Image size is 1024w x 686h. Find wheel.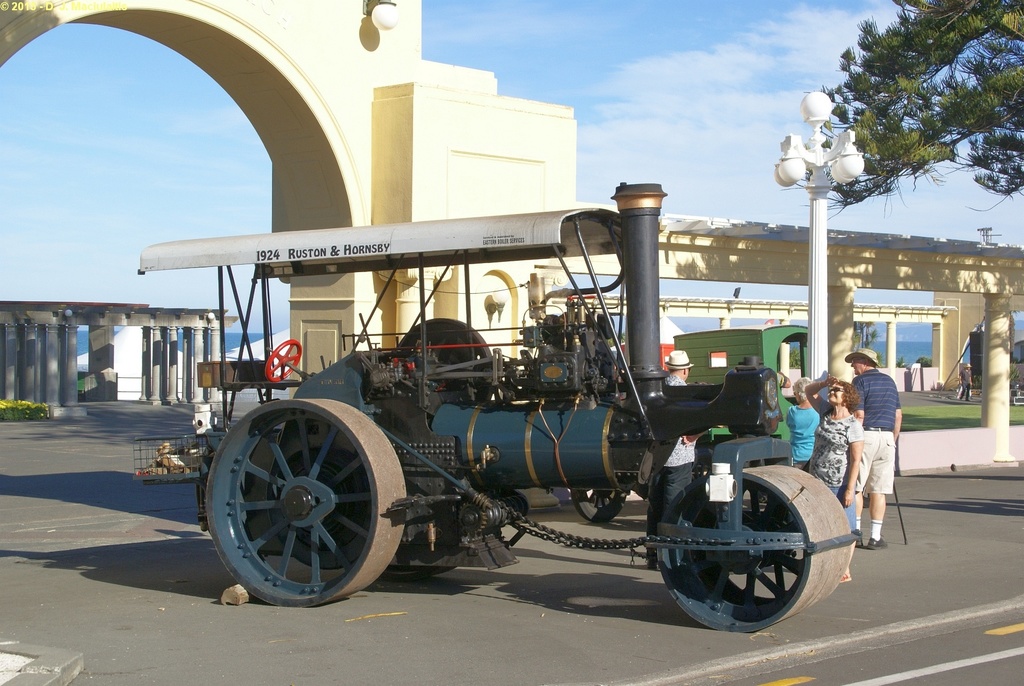
(379, 564, 458, 579).
